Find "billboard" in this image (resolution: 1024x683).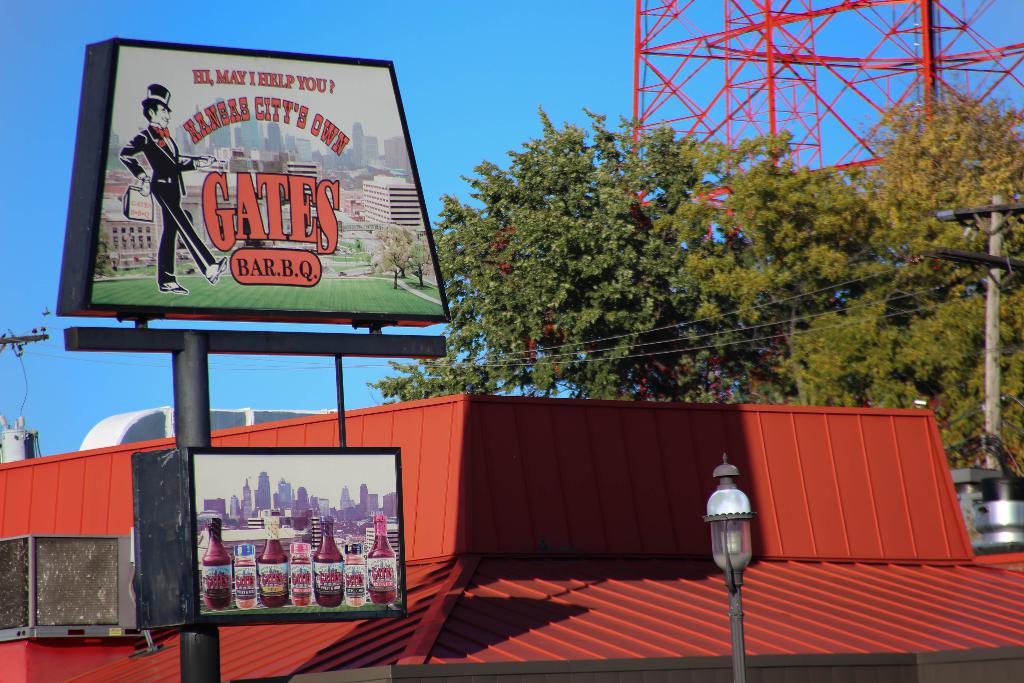
{"left": 188, "top": 447, "right": 411, "bottom": 625}.
